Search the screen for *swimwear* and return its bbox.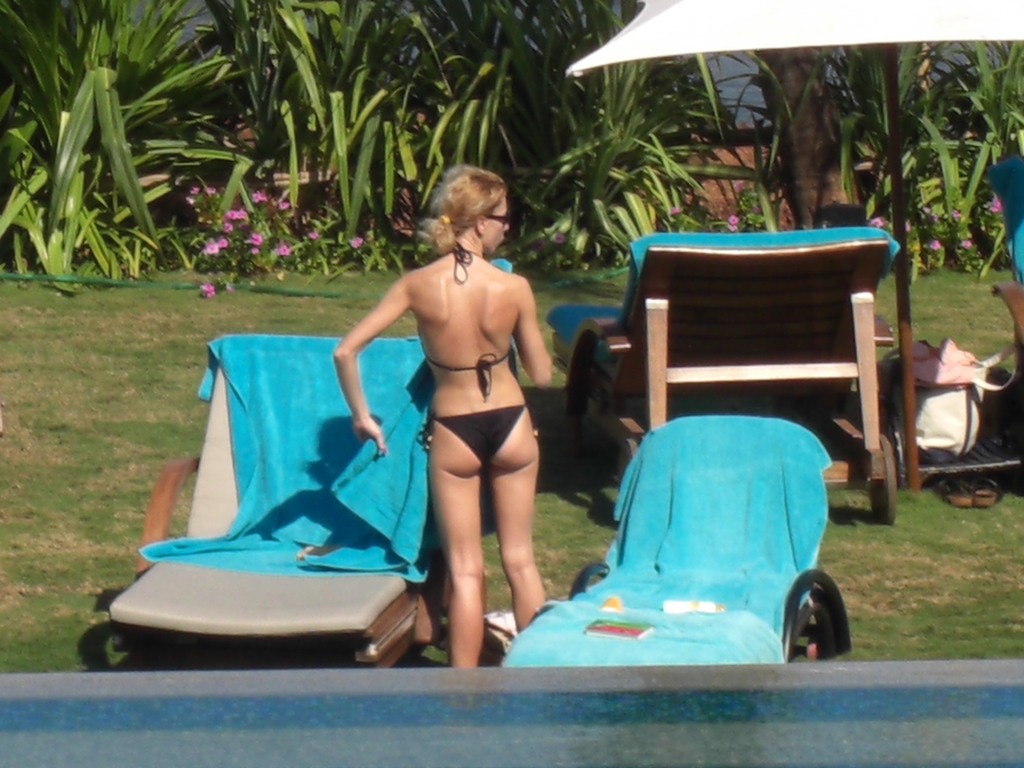
Found: 426,244,509,396.
